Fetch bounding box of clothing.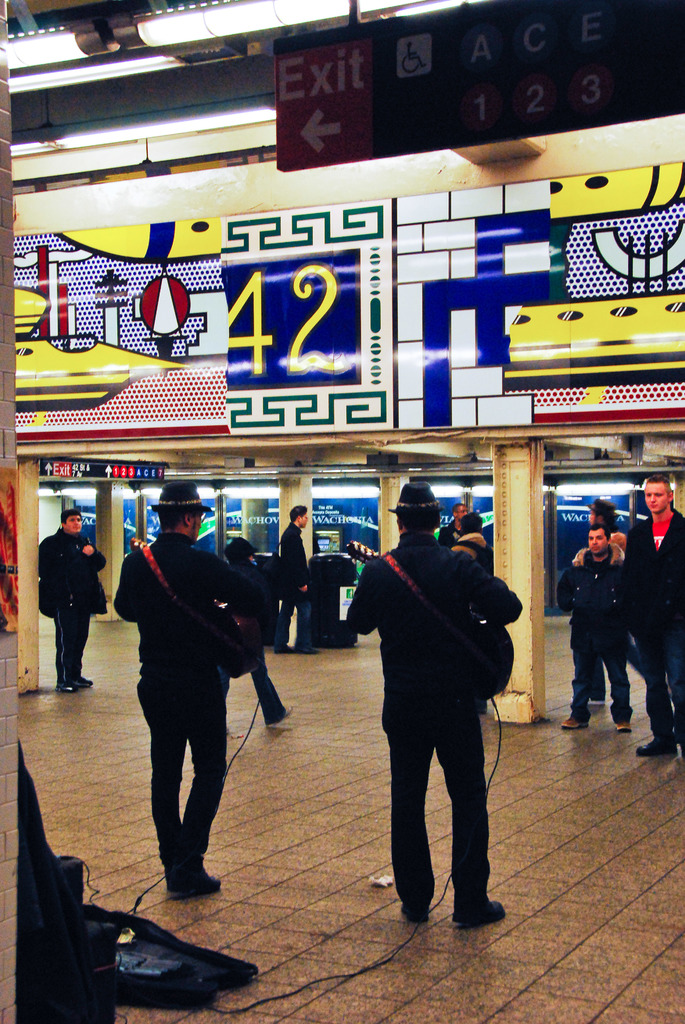
Bbox: BBox(276, 589, 311, 648).
